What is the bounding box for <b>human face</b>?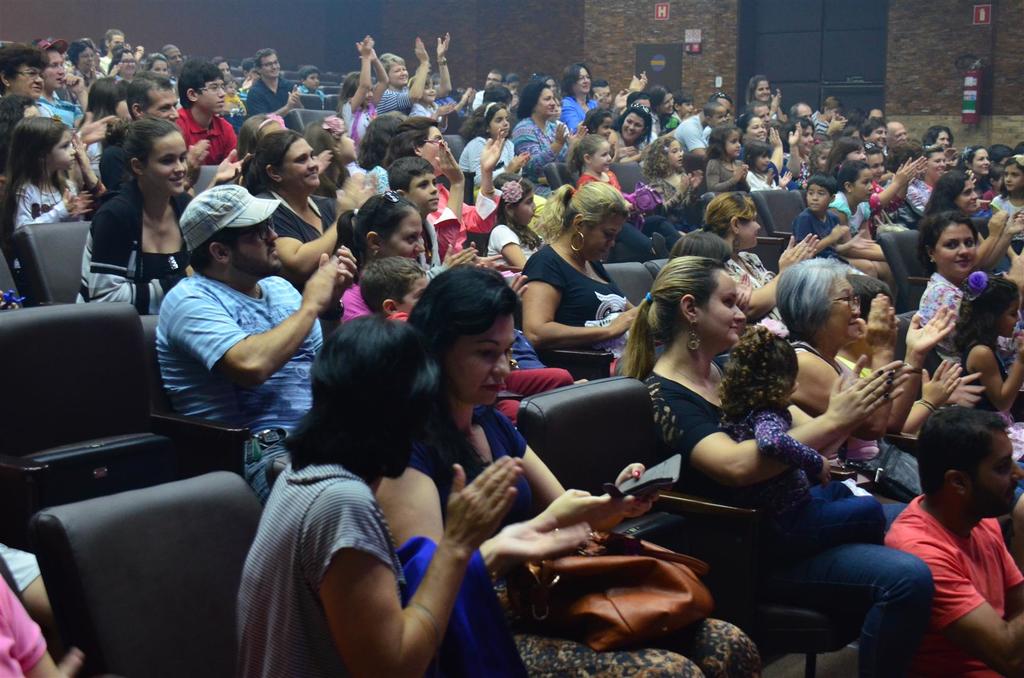
<bbox>386, 63, 410, 83</bbox>.
